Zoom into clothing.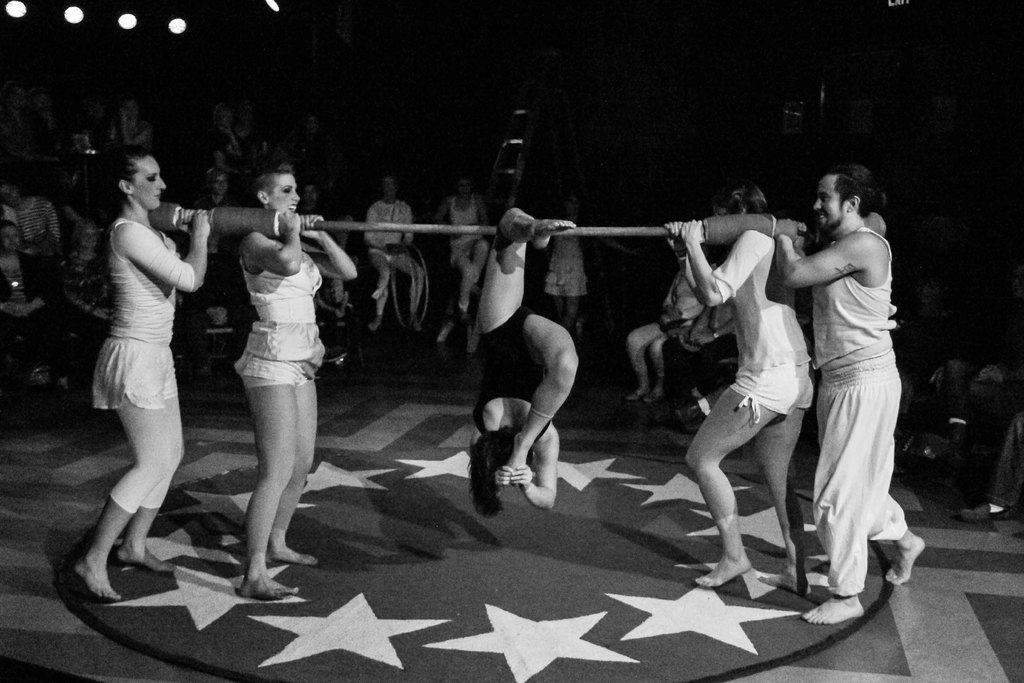
Zoom target: 243/240/319/384.
